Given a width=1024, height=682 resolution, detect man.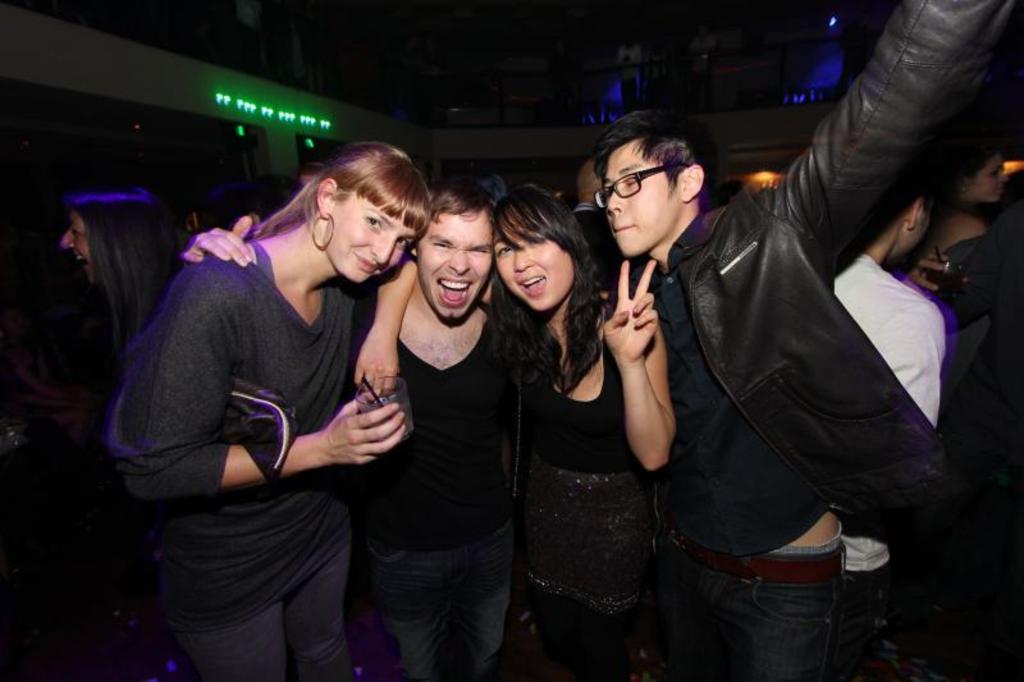
bbox(568, 164, 614, 273).
